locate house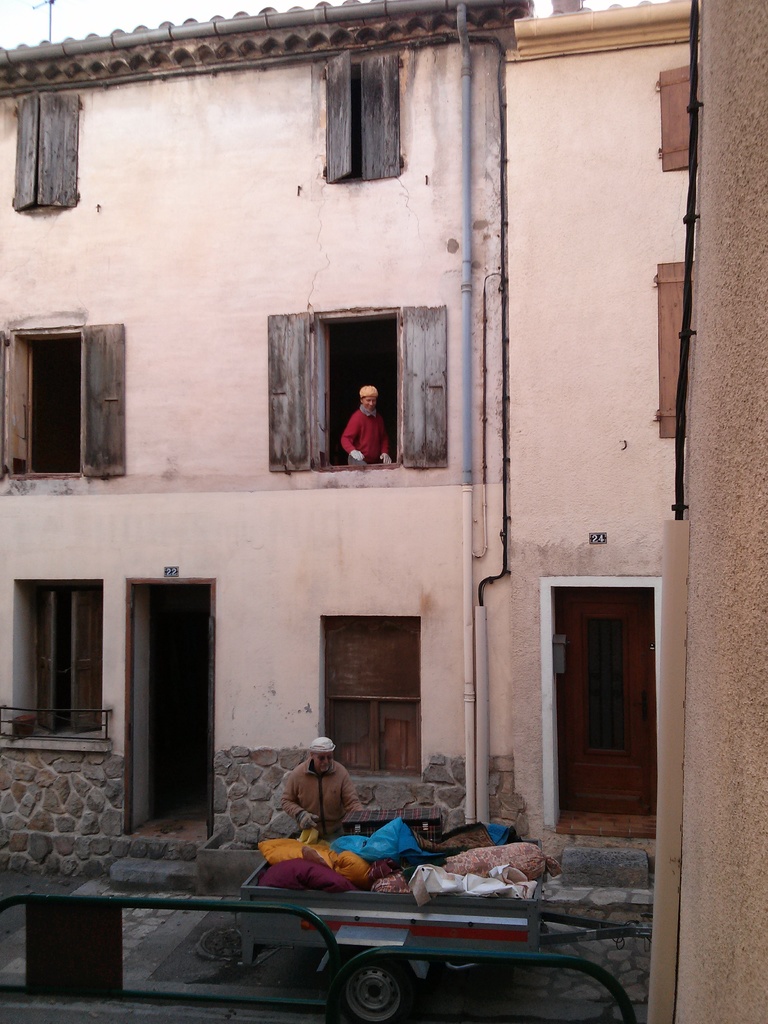
pyautogui.locateOnScreen(0, 3, 543, 869)
